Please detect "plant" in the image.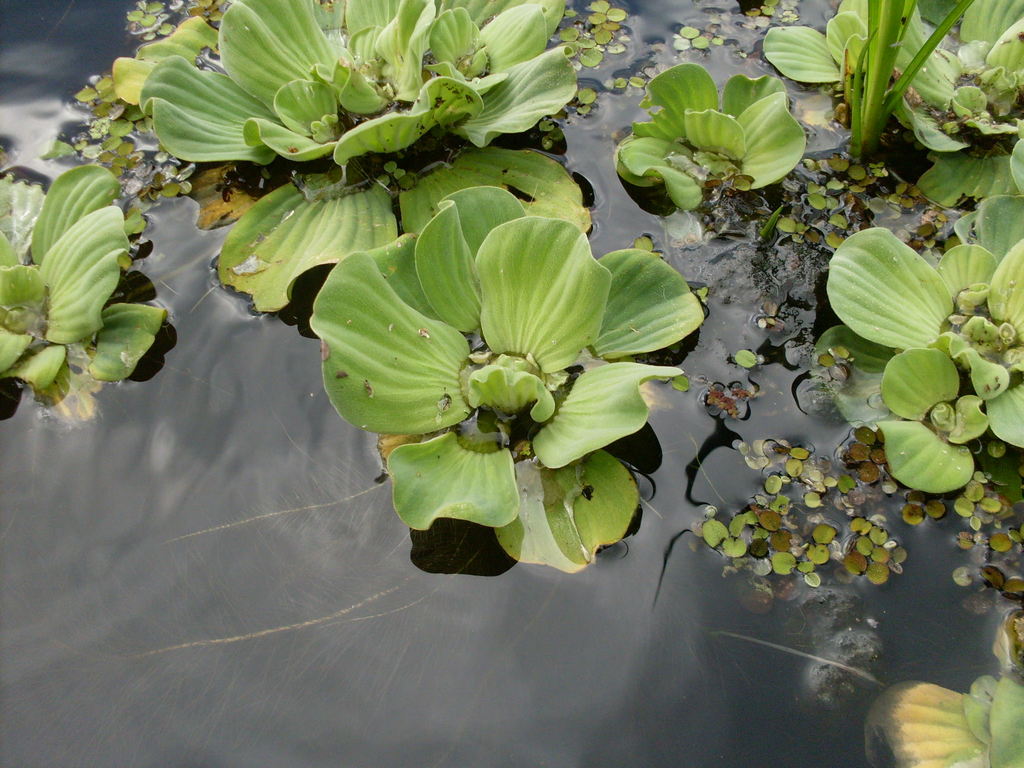
(x1=616, y1=56, x2=810, y2=209).
